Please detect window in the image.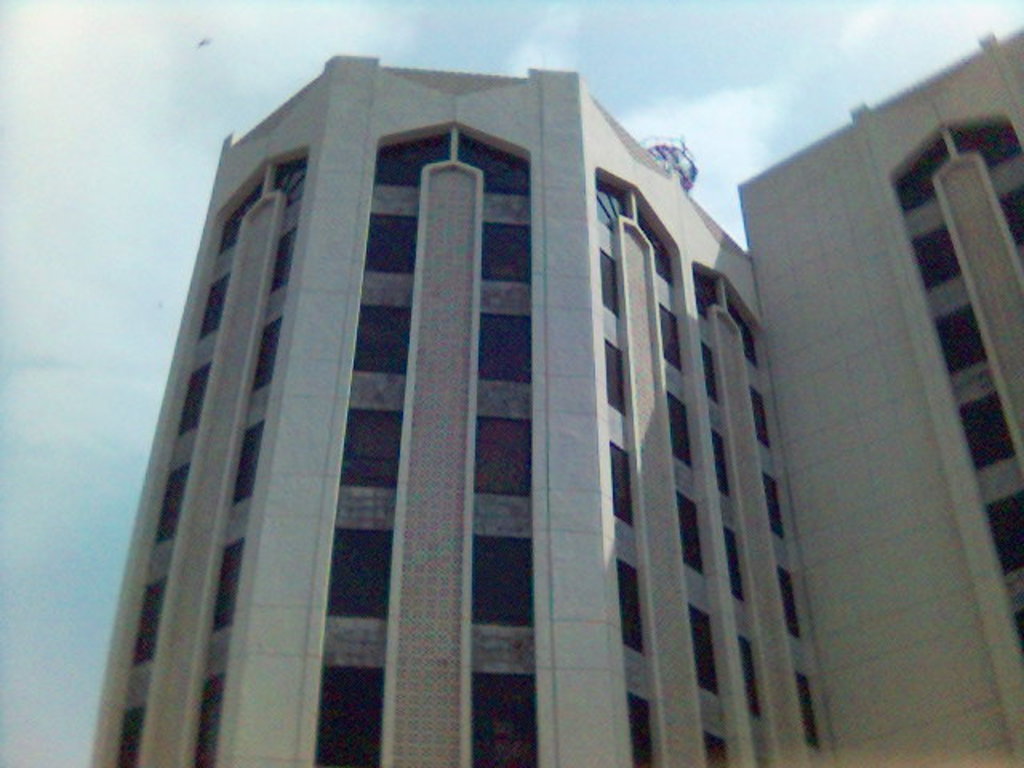
locate(155, 462, 189, 542).
